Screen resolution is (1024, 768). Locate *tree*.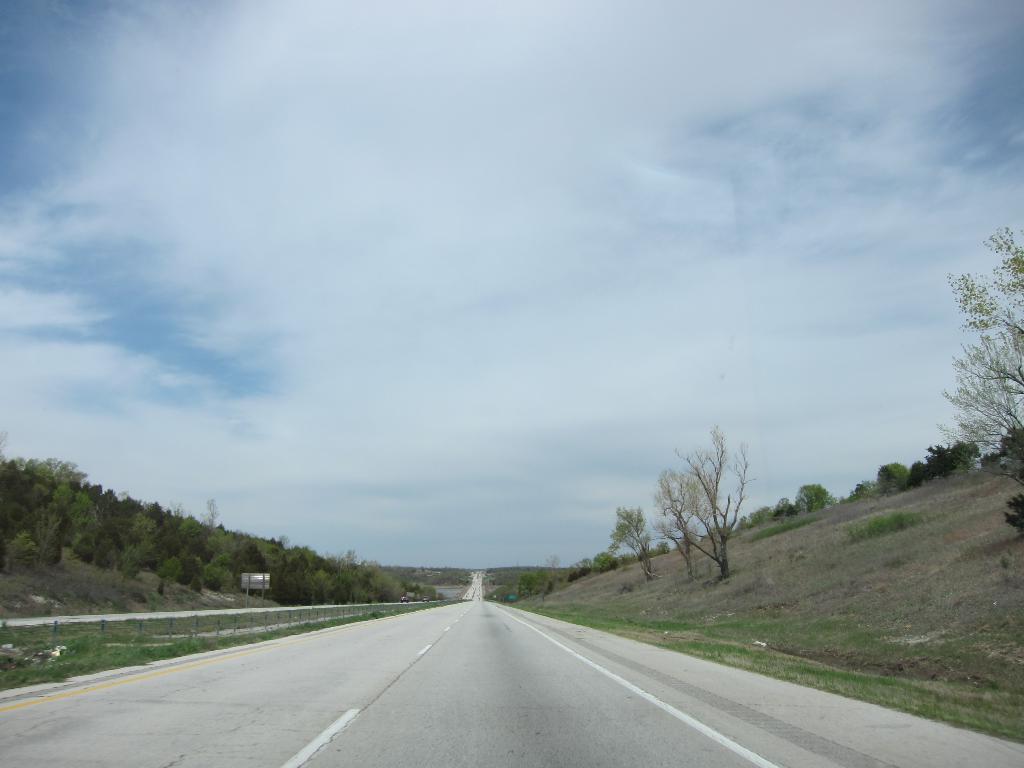
crop(943, 234, 1023, 532).
